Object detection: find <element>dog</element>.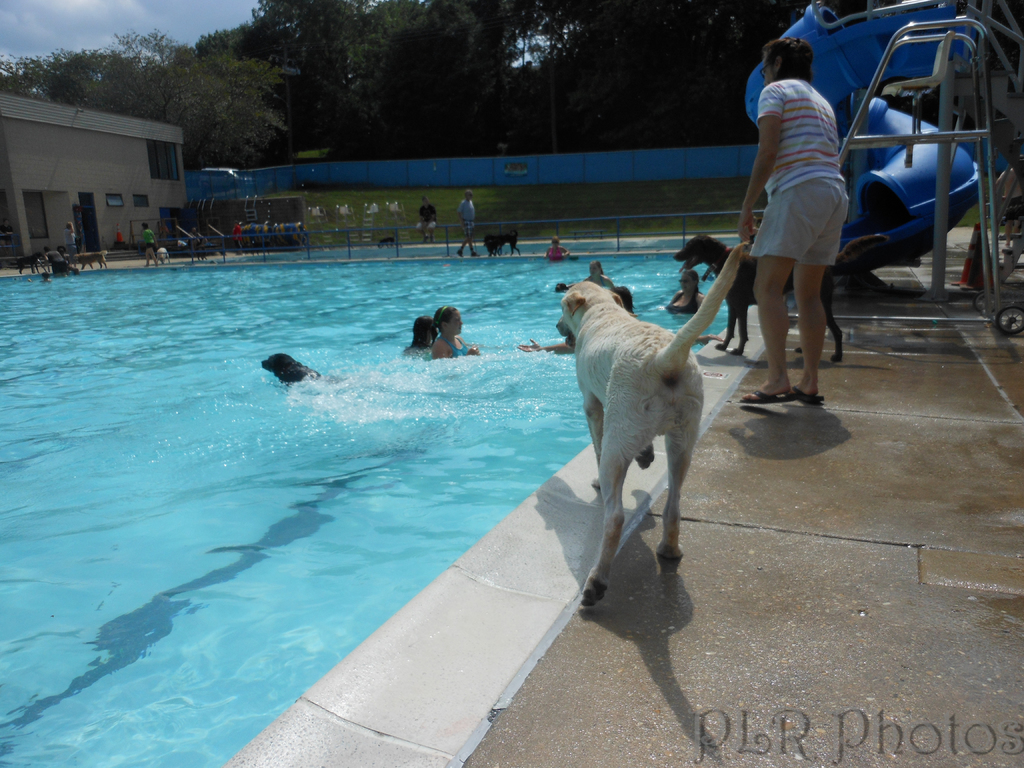
pyautogui.locateOnScreen(17, 254, 38, 276).
